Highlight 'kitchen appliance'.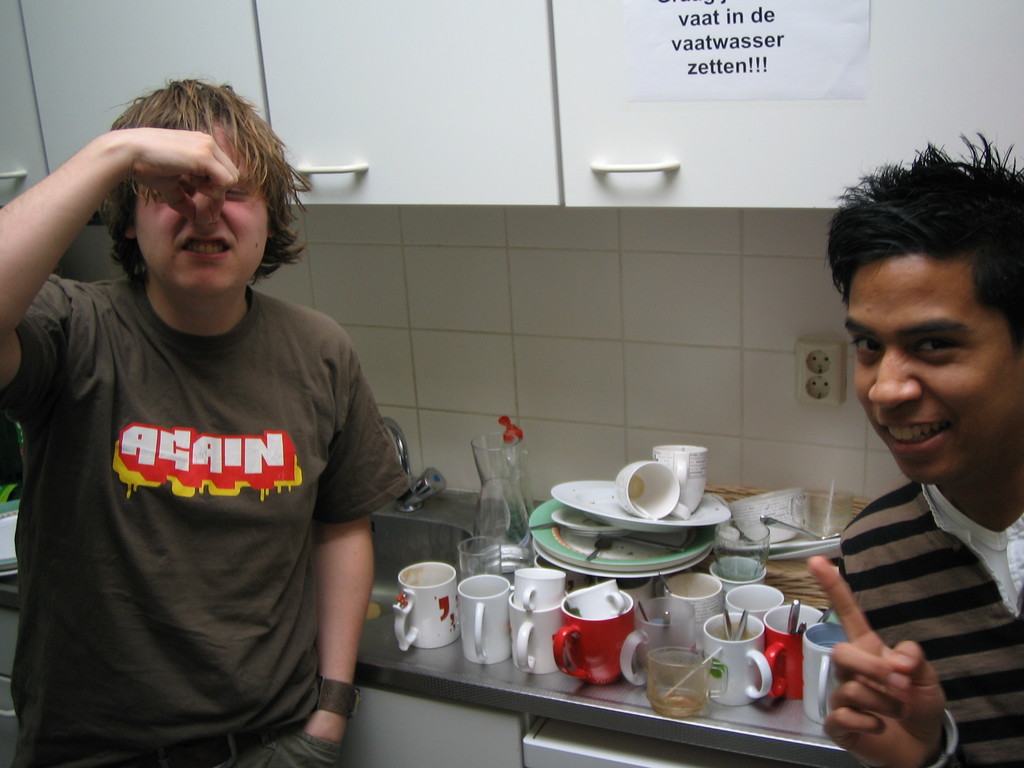
Highlighted region: x1=534 y1=482 x2=712 y2=577.
